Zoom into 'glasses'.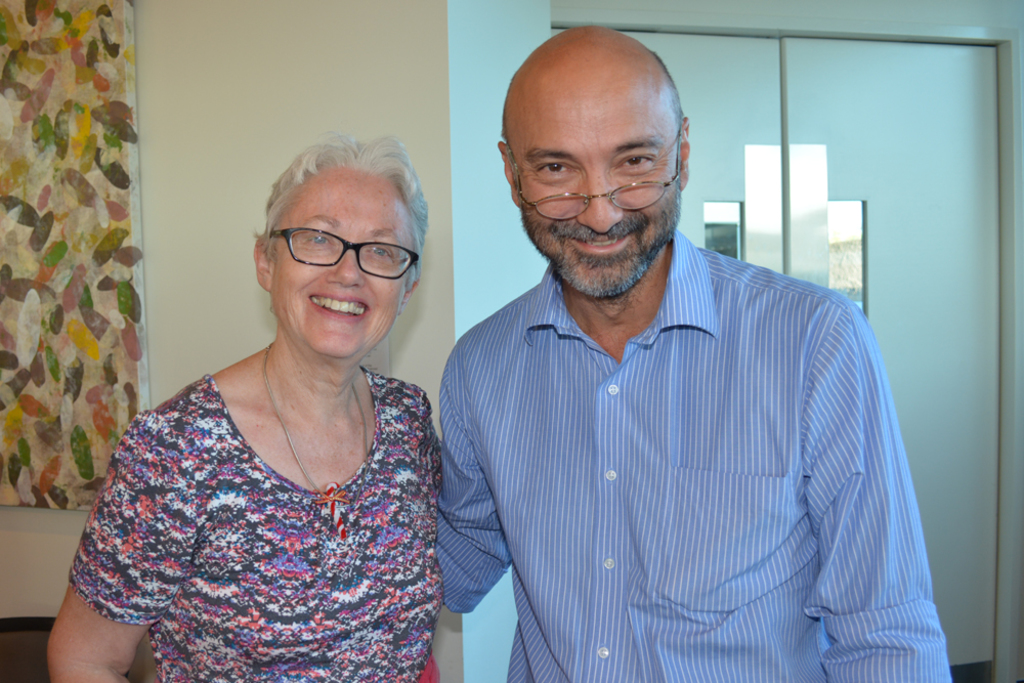
Zoom target: <bbox>259, 225, 412, 280</bbox>.
